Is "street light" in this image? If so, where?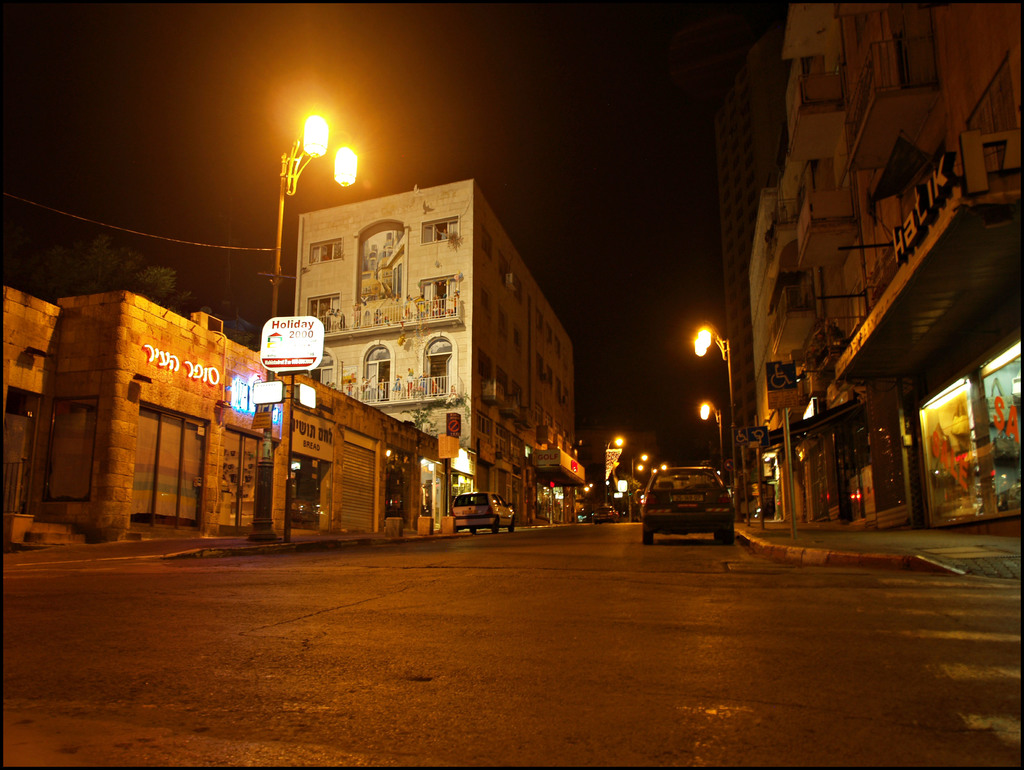
Yes, at locate(627, 449, 655, 526).
